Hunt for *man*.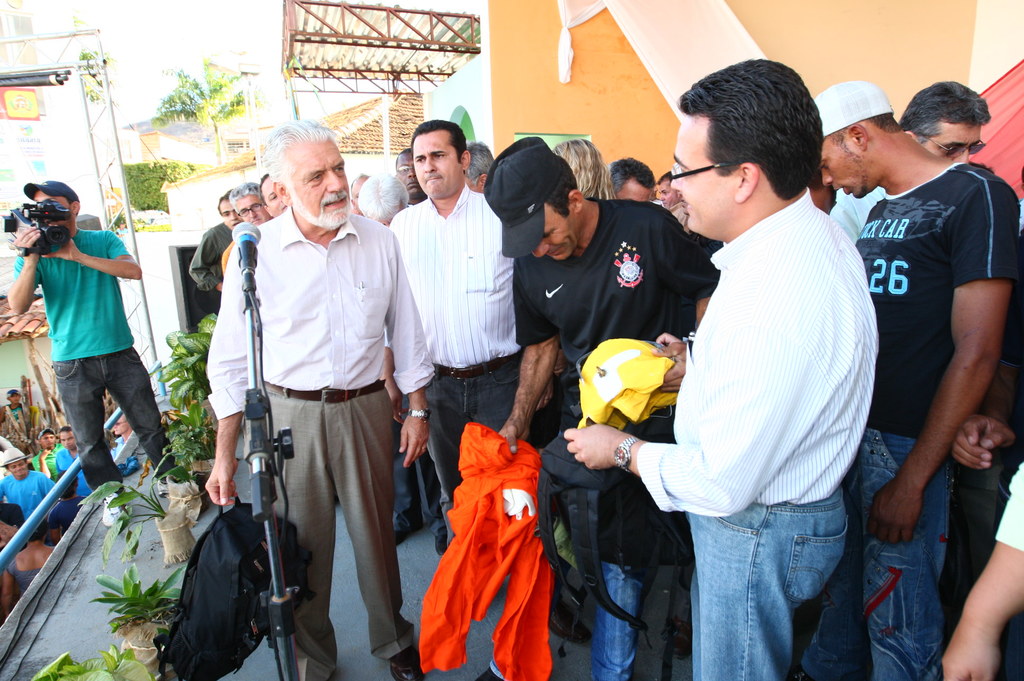
Hunted down at x1=638 y1=65 x2=912 y2=670.
